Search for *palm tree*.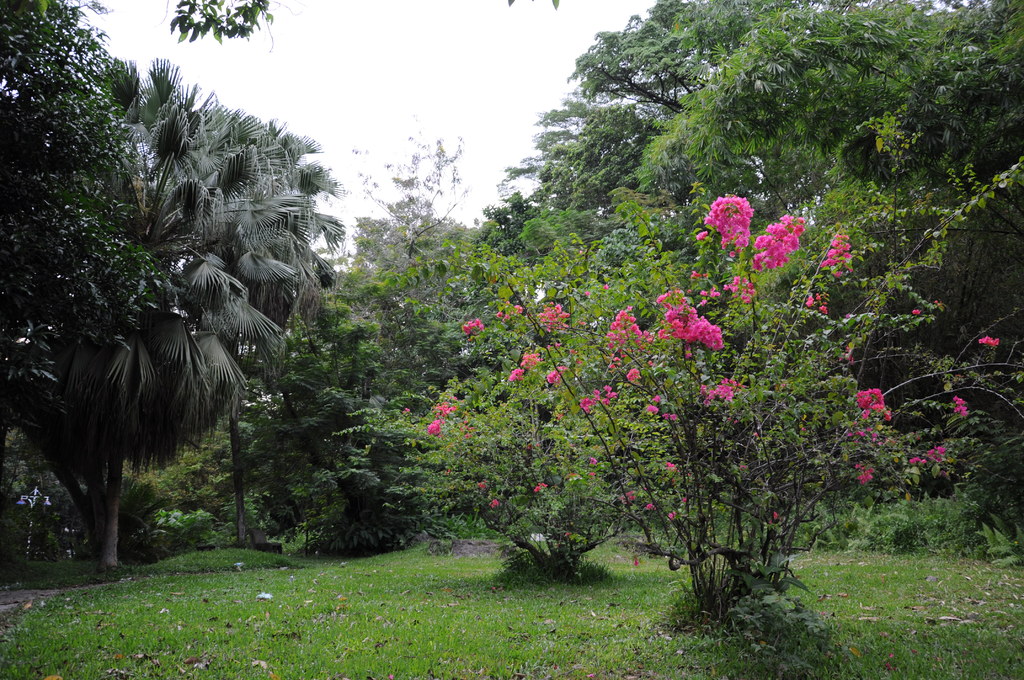
Found at select_region(29, 103, 328, 569).
